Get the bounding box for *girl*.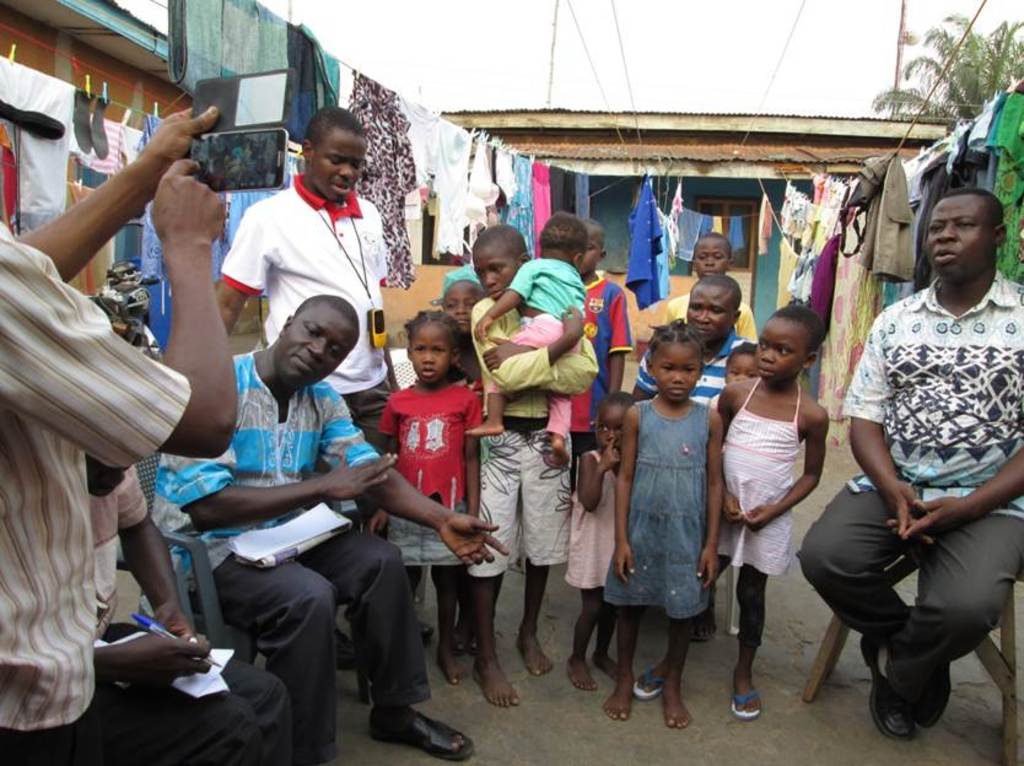
<region>575, 393, 631, 695</region>.
